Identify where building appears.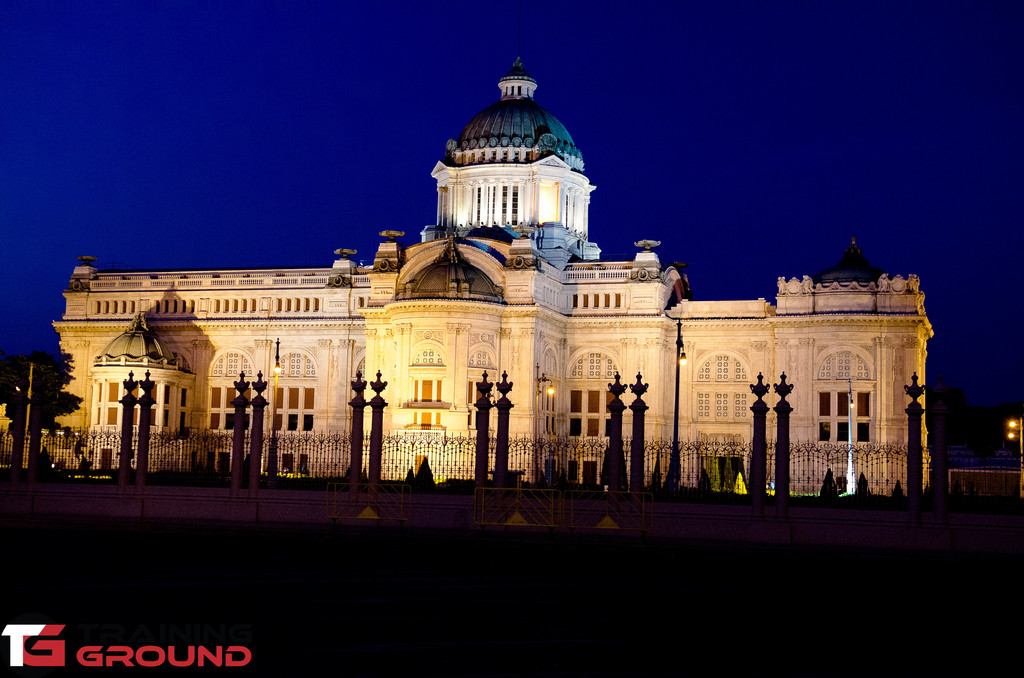
Appears at (1, 20, 932, 493).
